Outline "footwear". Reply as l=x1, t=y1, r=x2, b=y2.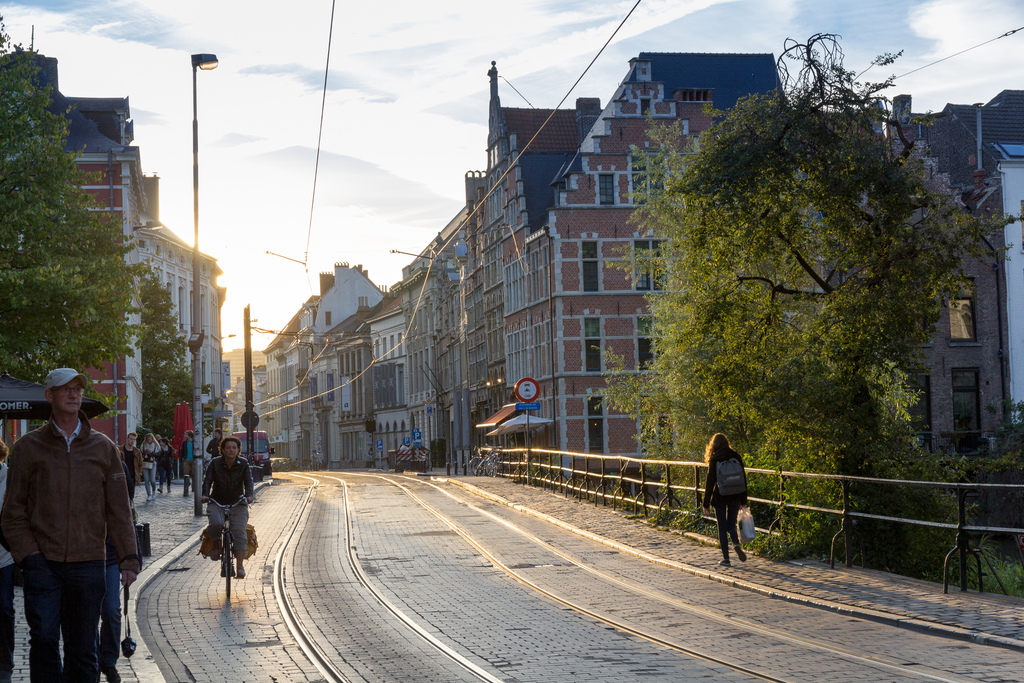
l=218, t=562, r=228, b=580.
